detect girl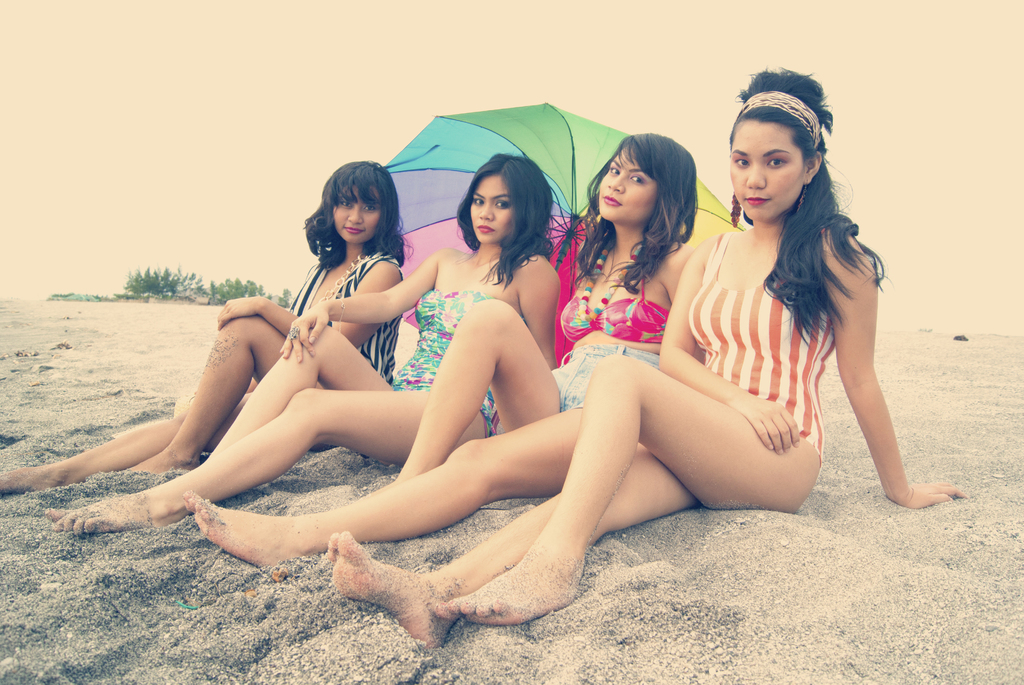
BBox(187, 134, 696, 564)
